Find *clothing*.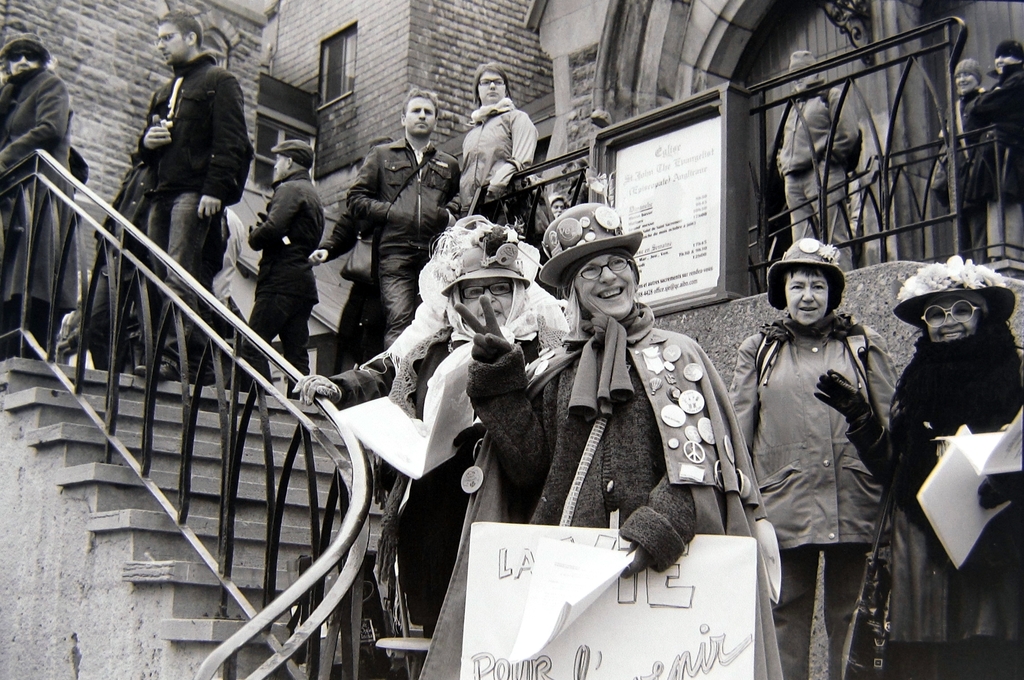
(143,60,257,354).
